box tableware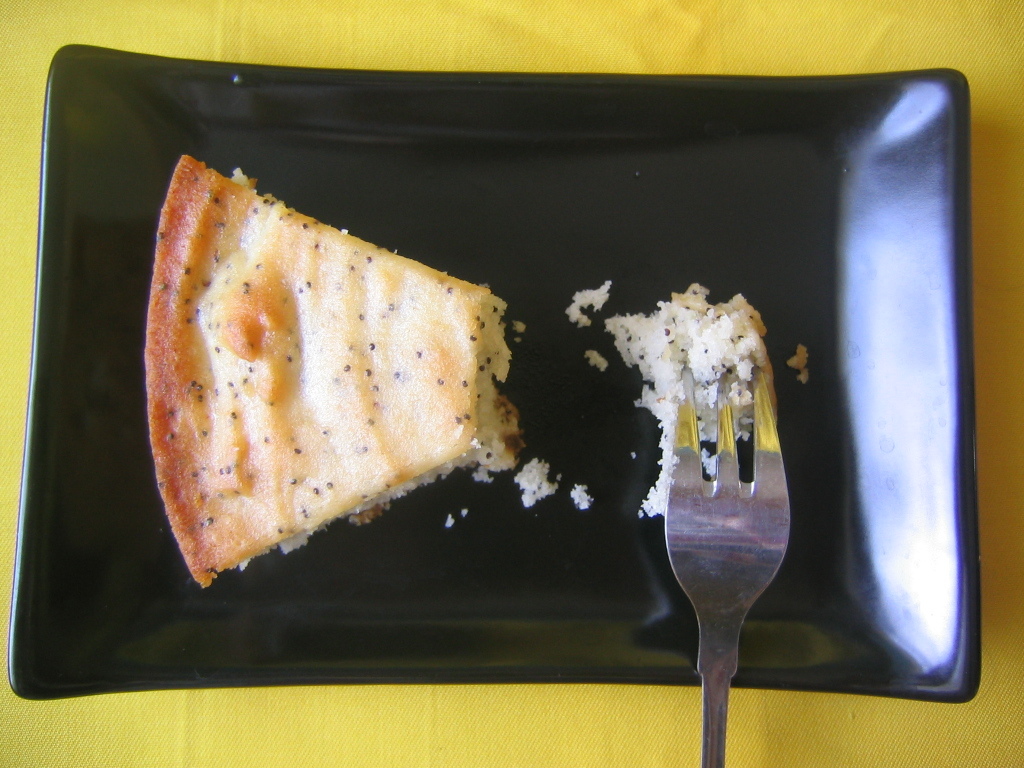
detection(664, 357, 791, 767)
